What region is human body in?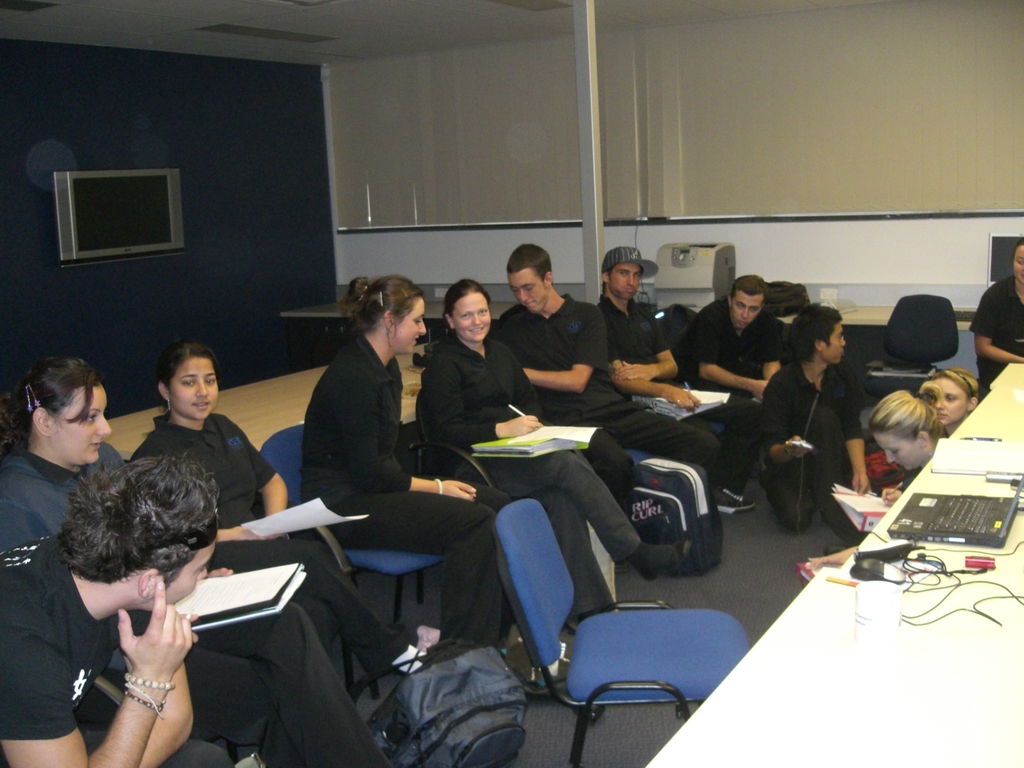
box(124, 332, 401, 688).
